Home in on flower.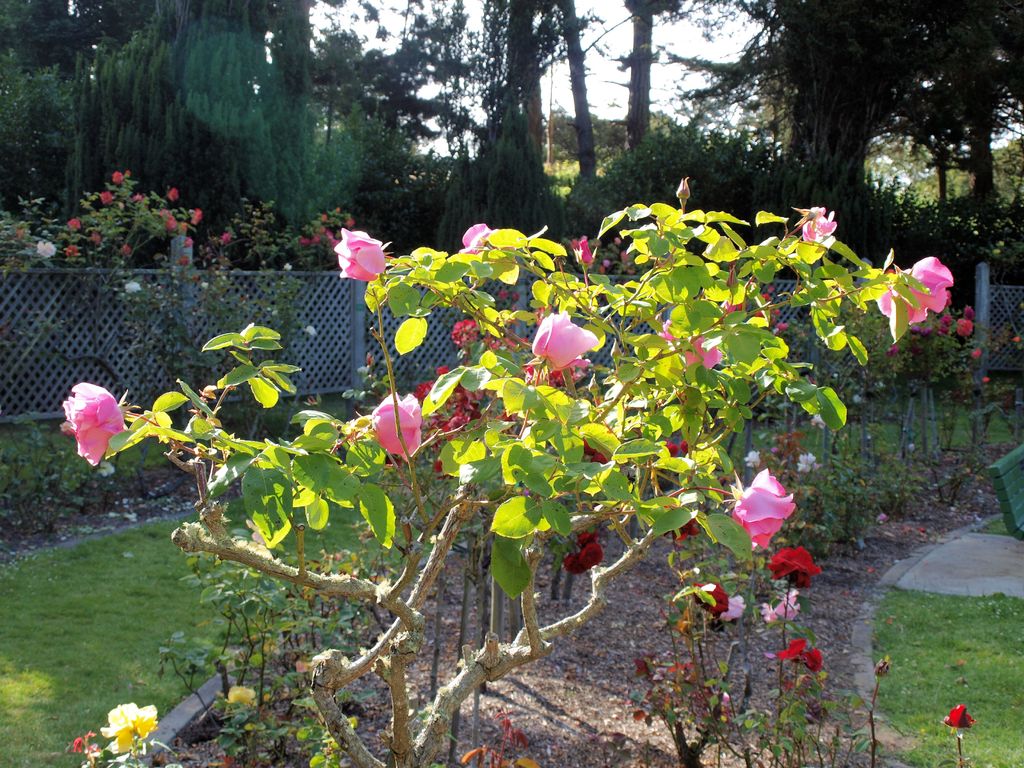
Homed in at locate(166, 188, 176, 207).
